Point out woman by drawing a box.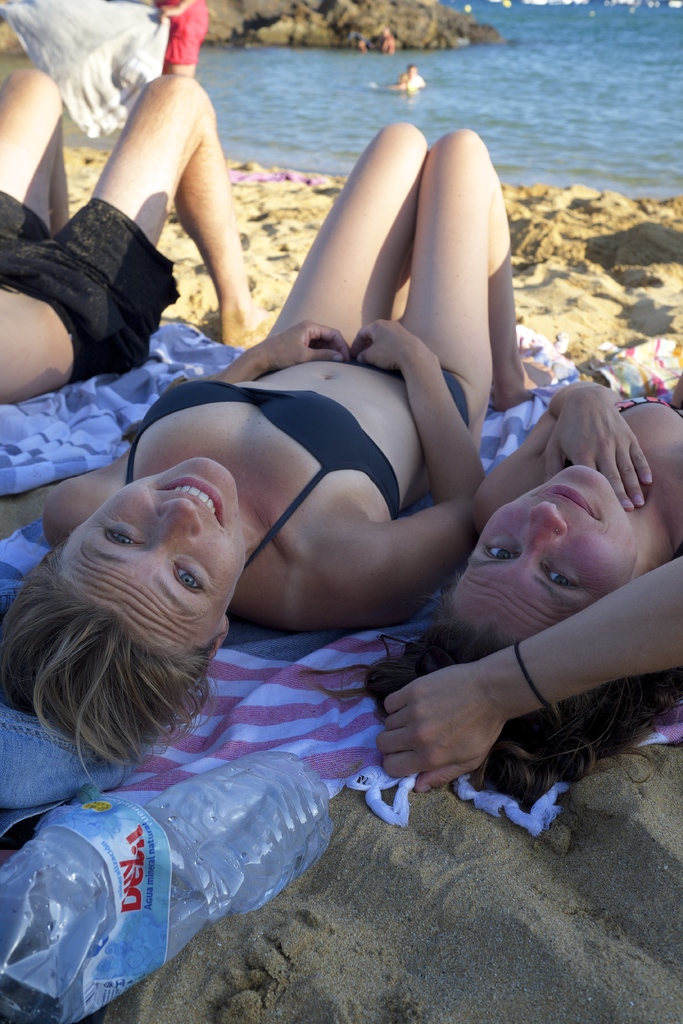
[left=56, top=100, right=574, bottom=966].
